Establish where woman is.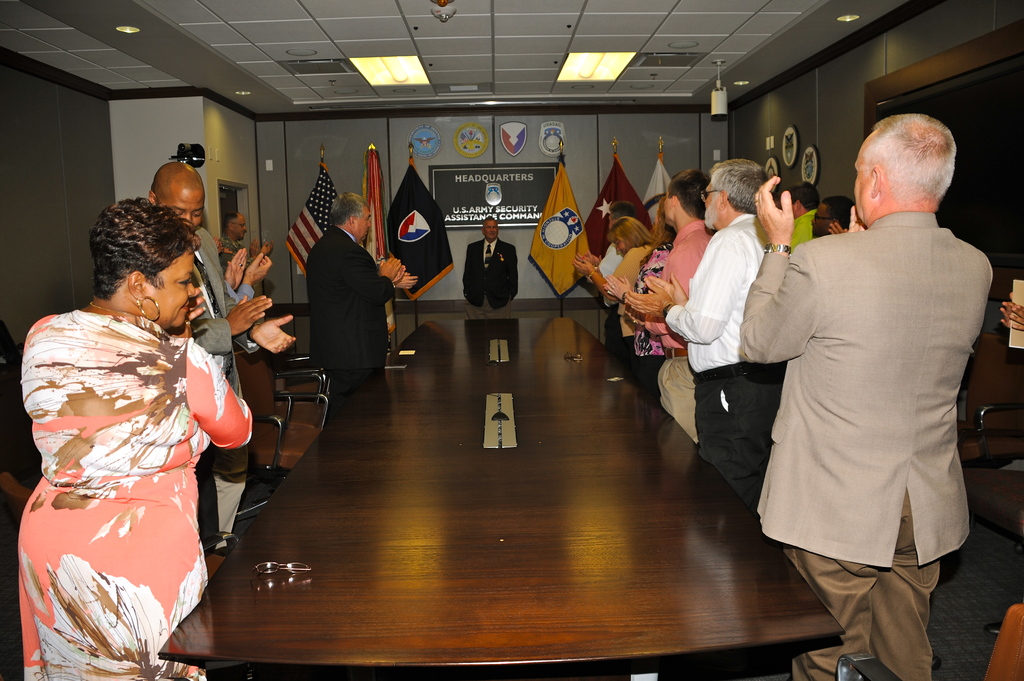
Established at [x1=13, y1=200, x2=251, y2=678].
